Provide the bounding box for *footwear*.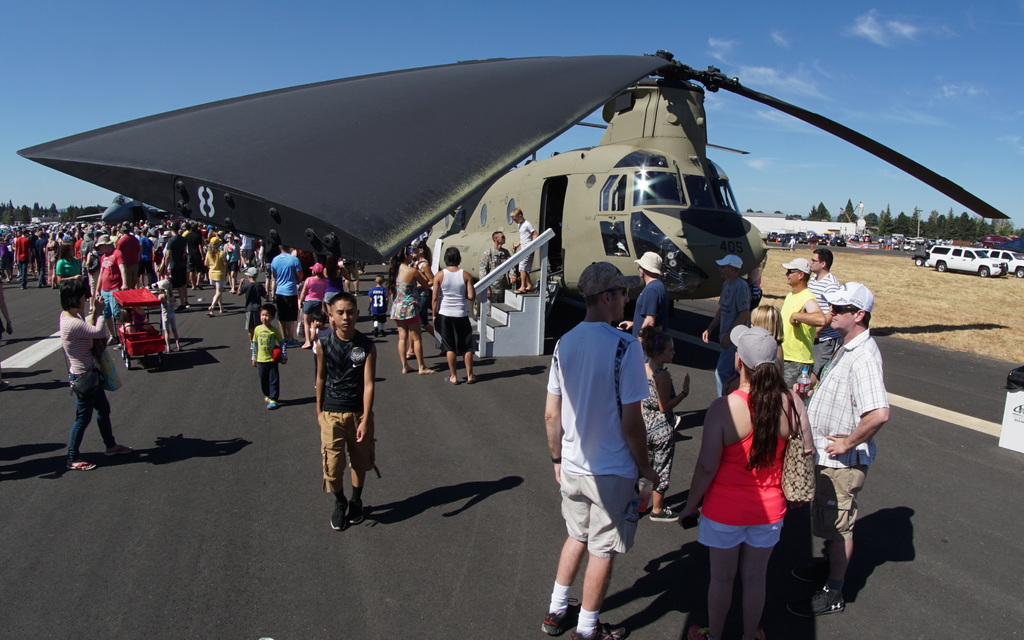
box=[545, 601, 579, 639].
